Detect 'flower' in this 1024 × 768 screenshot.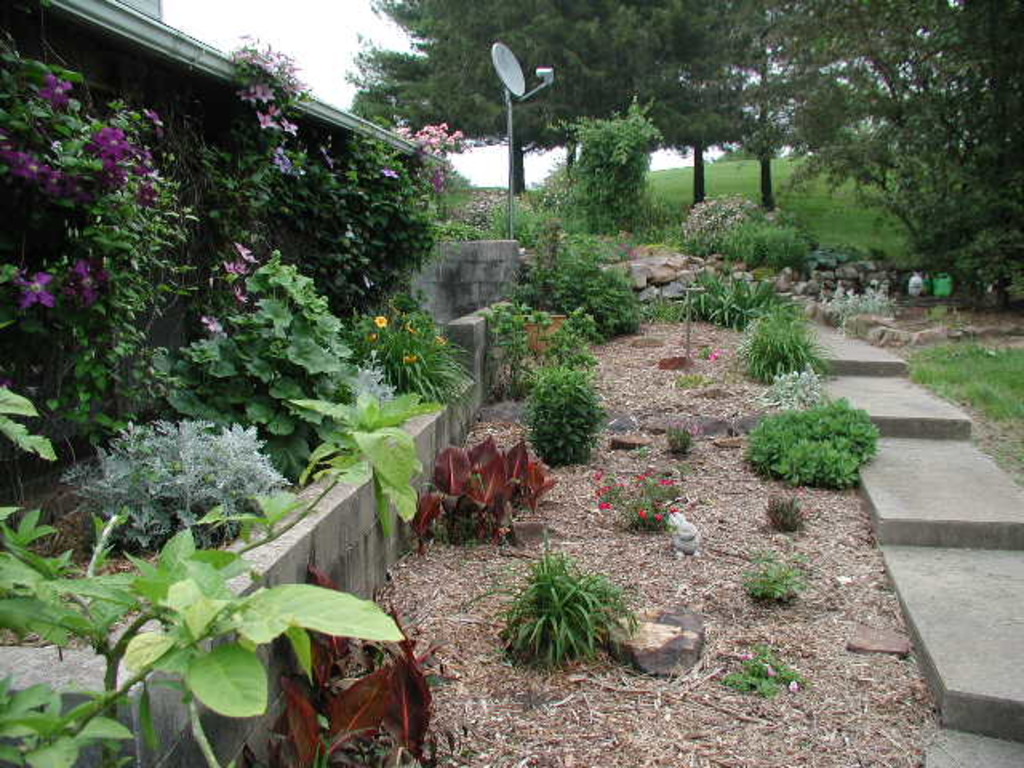
Detection: rect(83, 256, 94, 286).
